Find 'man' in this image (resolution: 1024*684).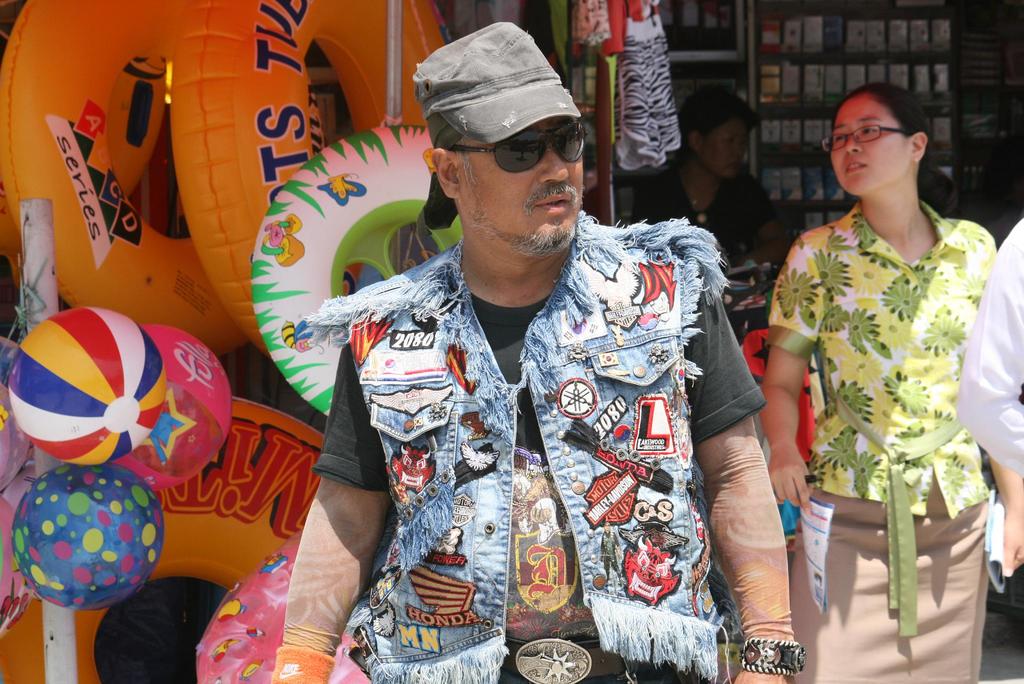
<region>323, 37, 764, 683</region>.
